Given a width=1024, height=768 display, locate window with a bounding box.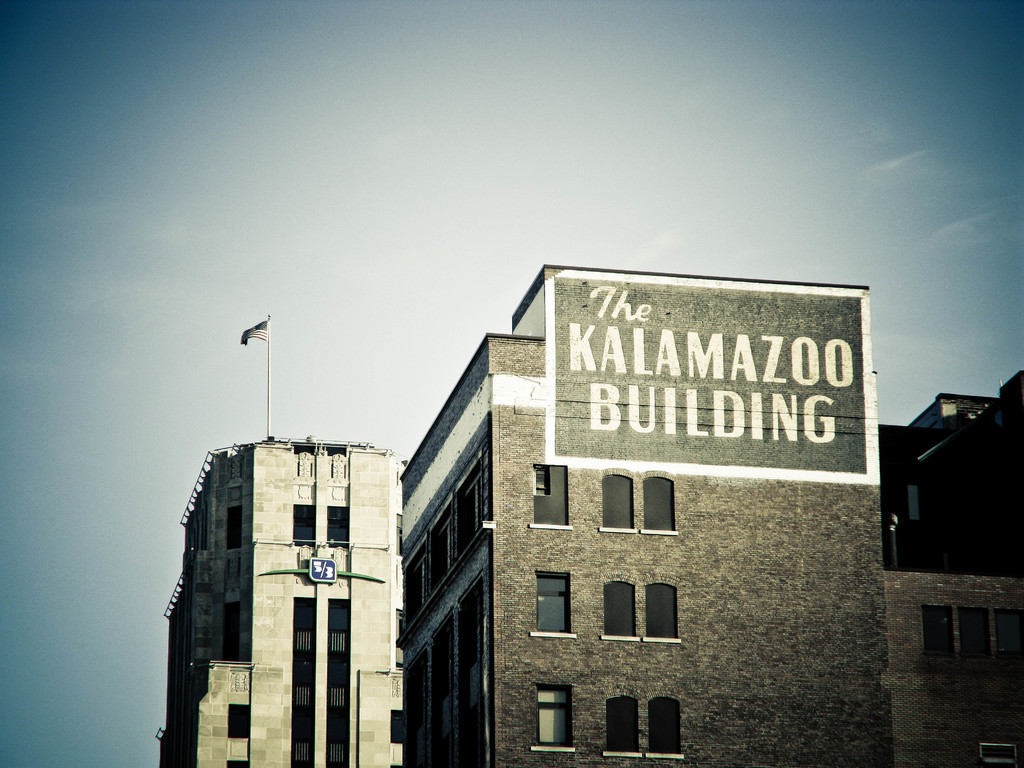
Located: (599, 579, 636, 643).
